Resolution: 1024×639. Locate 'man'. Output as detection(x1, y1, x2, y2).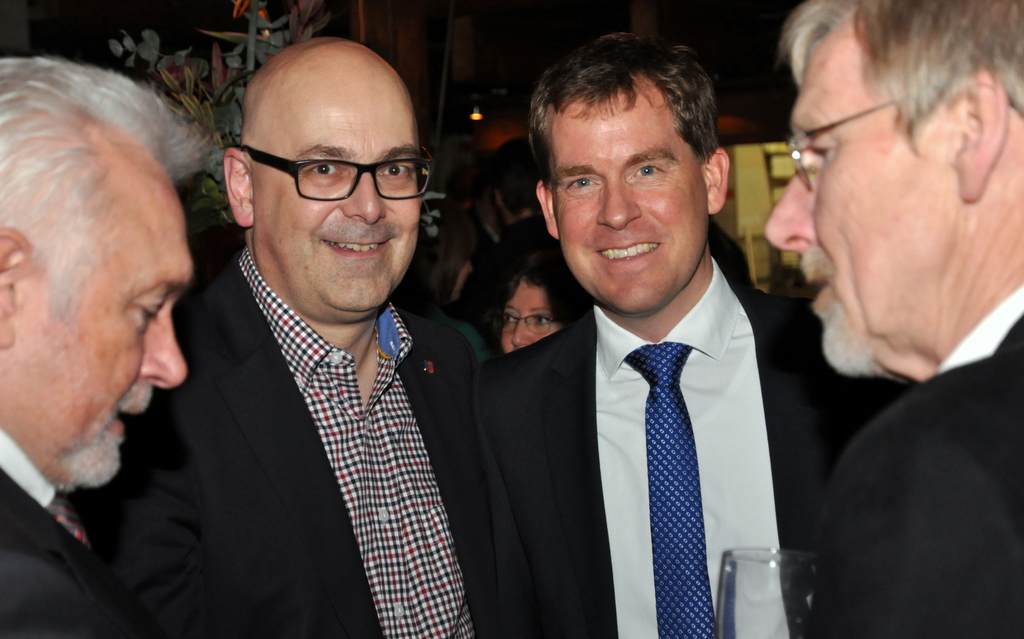
detection(100, 31, 507, 638).
